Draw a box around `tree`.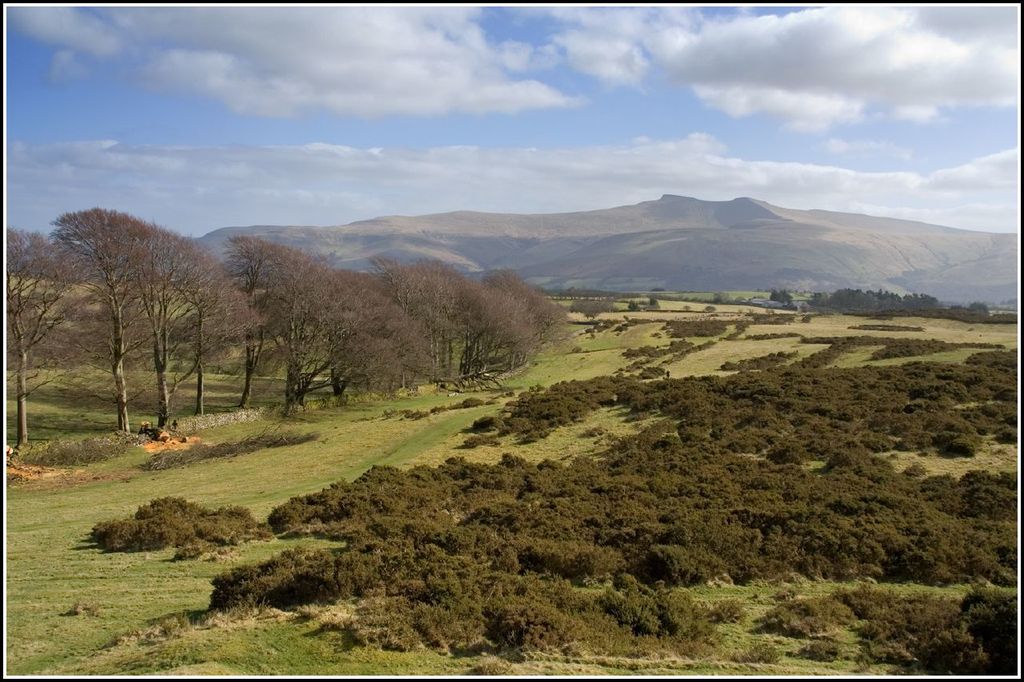
<region>50, 202, 266, 438</region>.
